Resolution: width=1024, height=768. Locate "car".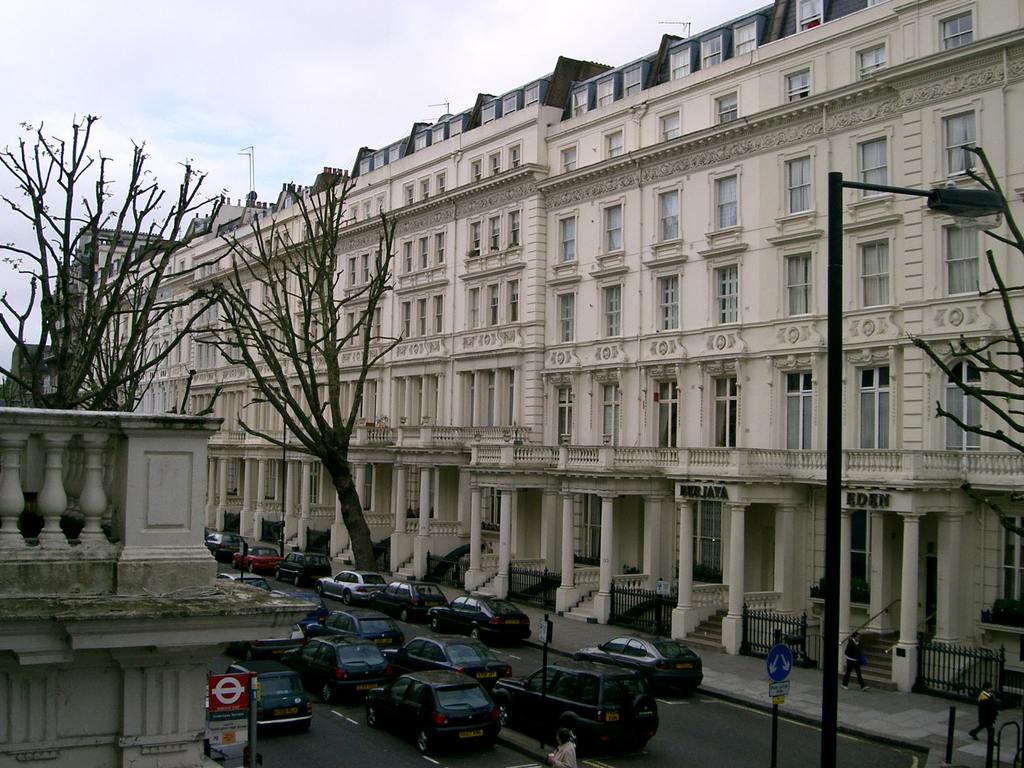
202/532/250/561.
